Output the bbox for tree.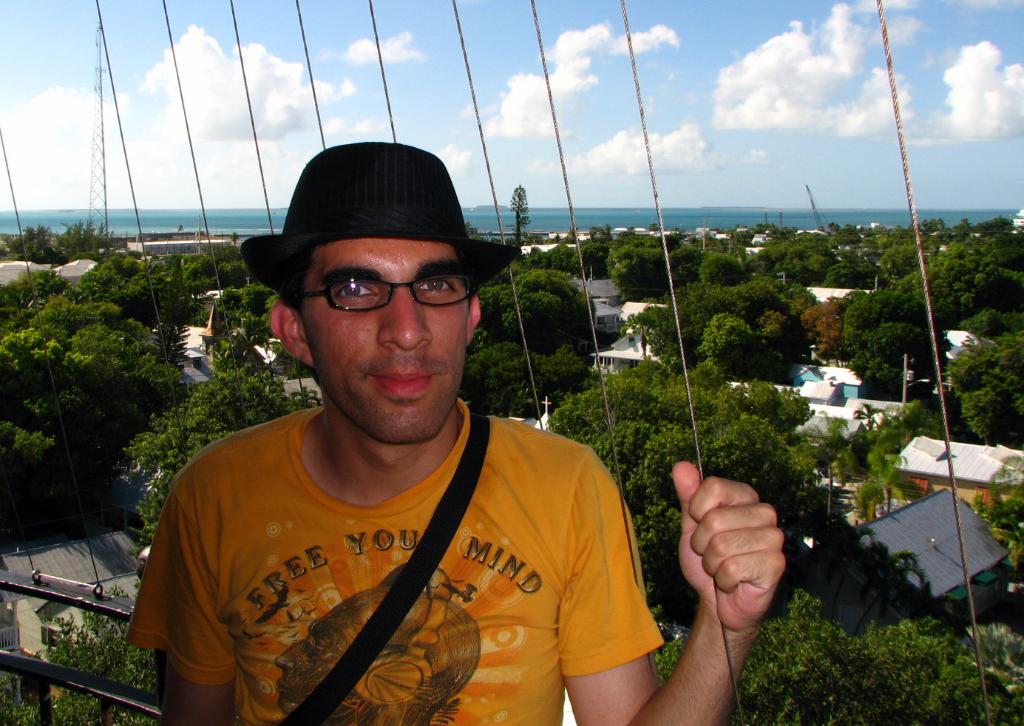
[x1=552, y1=363, x2=833, y2=597].
